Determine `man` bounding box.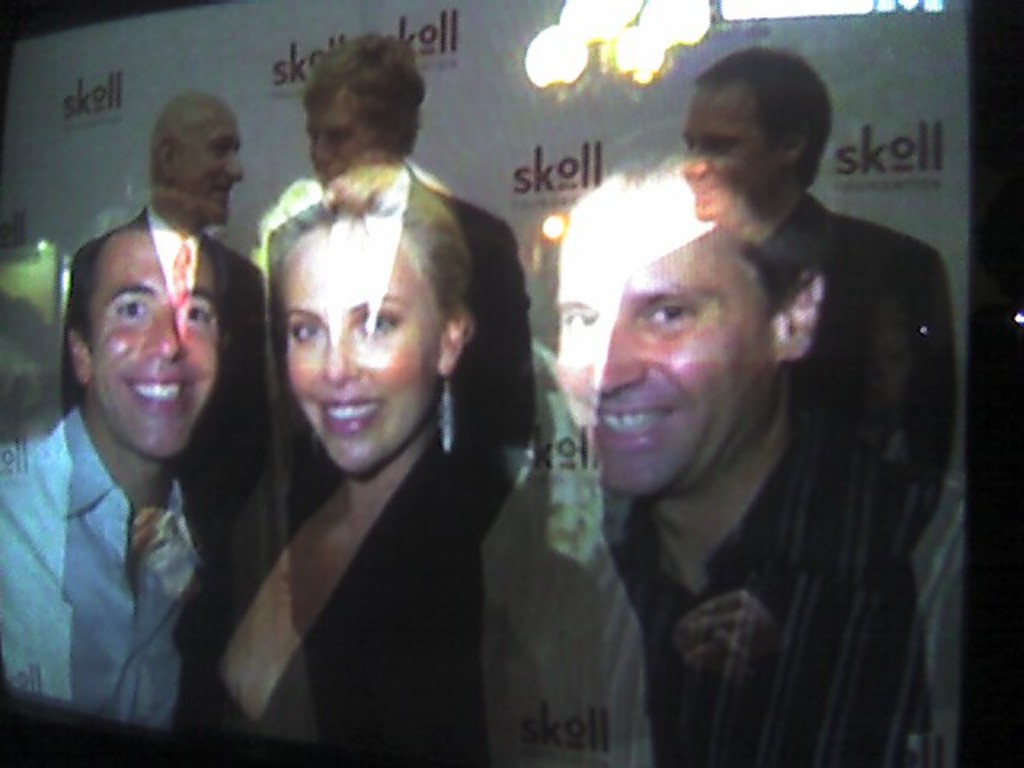
Determined: {"left": 488, "top": 133, "right": 960, "bottom": 766}.
